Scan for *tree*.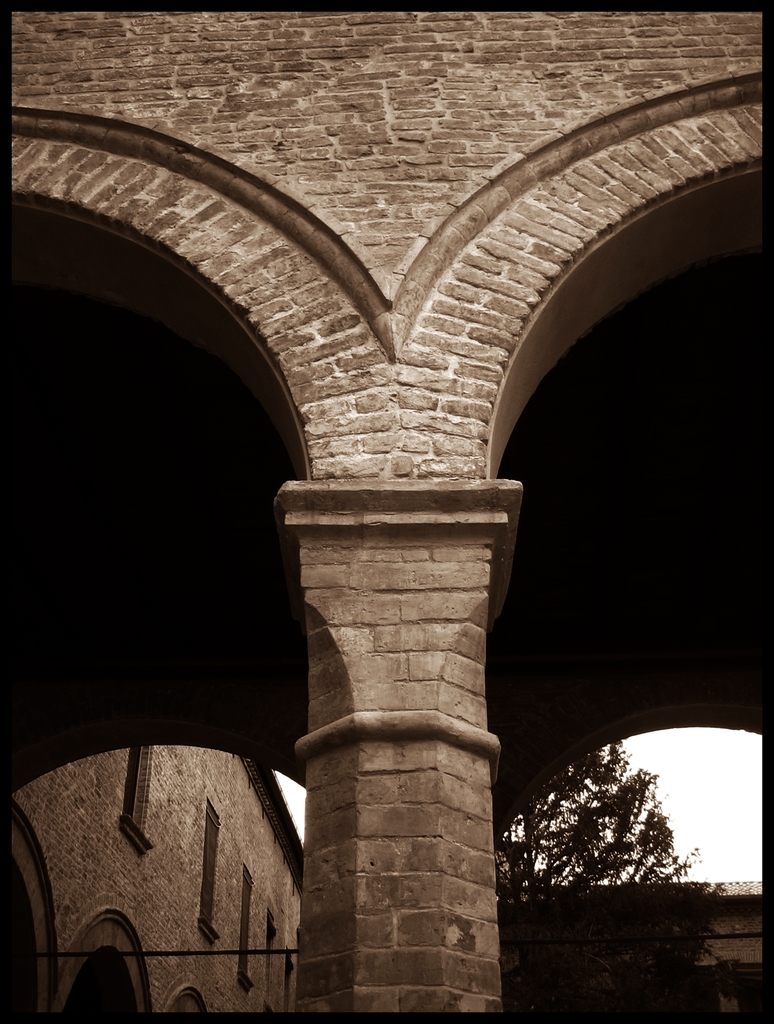
Scan result: <box>496,741,703,896</box>.
